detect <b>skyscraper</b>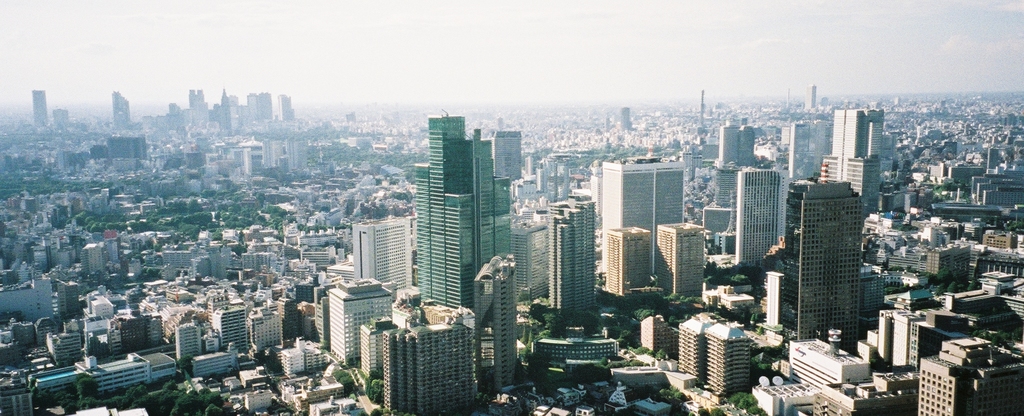
x1=783 y1=119 x2=821 y2=193
